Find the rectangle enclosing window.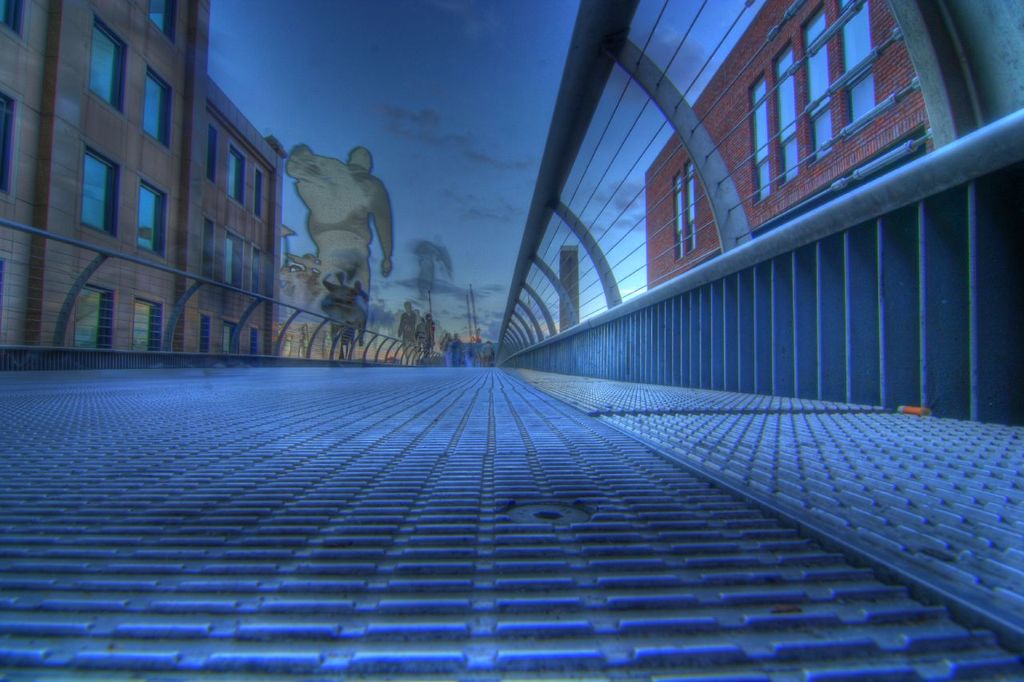
<box>674,168,686,258</box>.
